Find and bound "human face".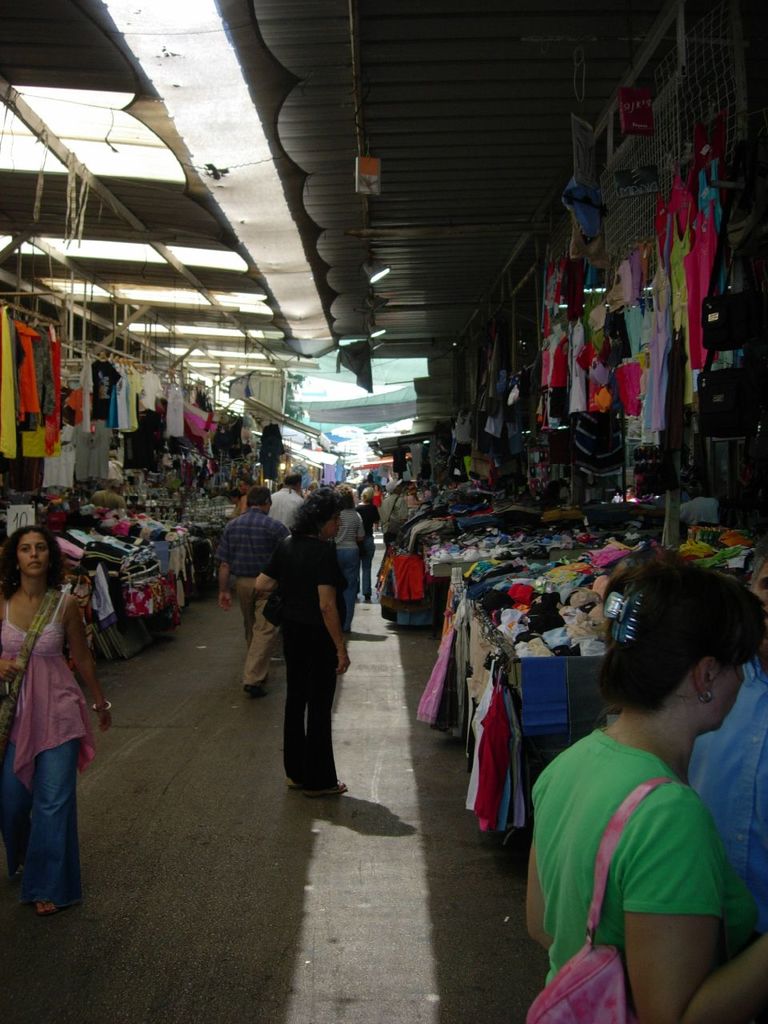
Bound: <region>755, 563, 767, 647</region>.
